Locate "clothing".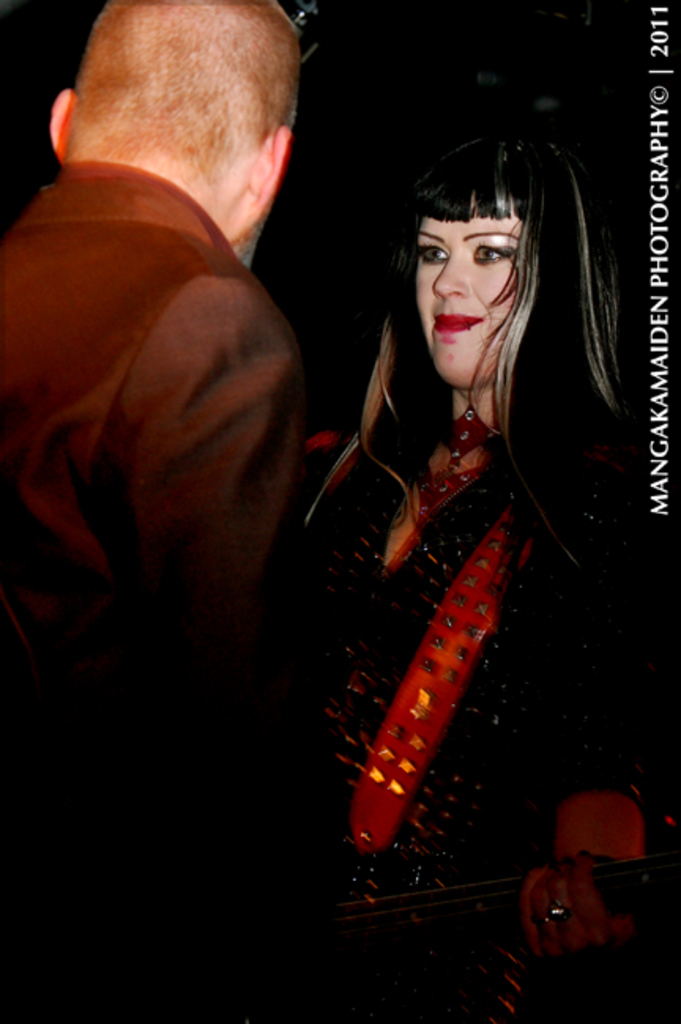
Bounding box: locate(0, 159, 296, 1022).
